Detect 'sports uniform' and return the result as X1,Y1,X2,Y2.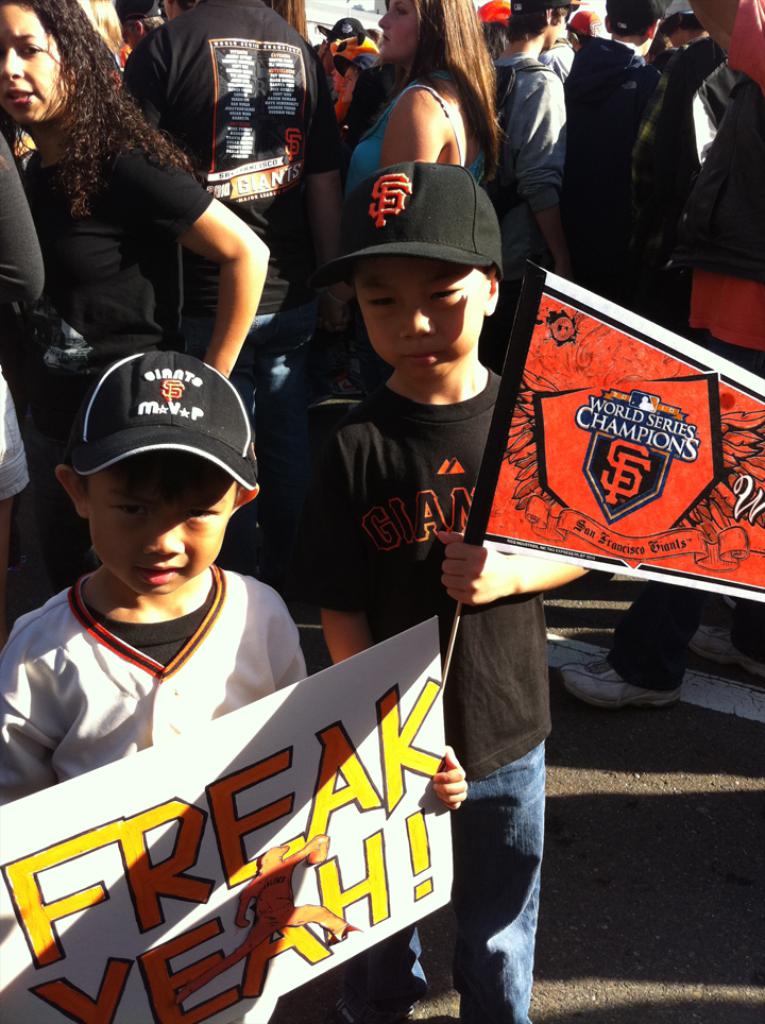
312,373,556,1023.
